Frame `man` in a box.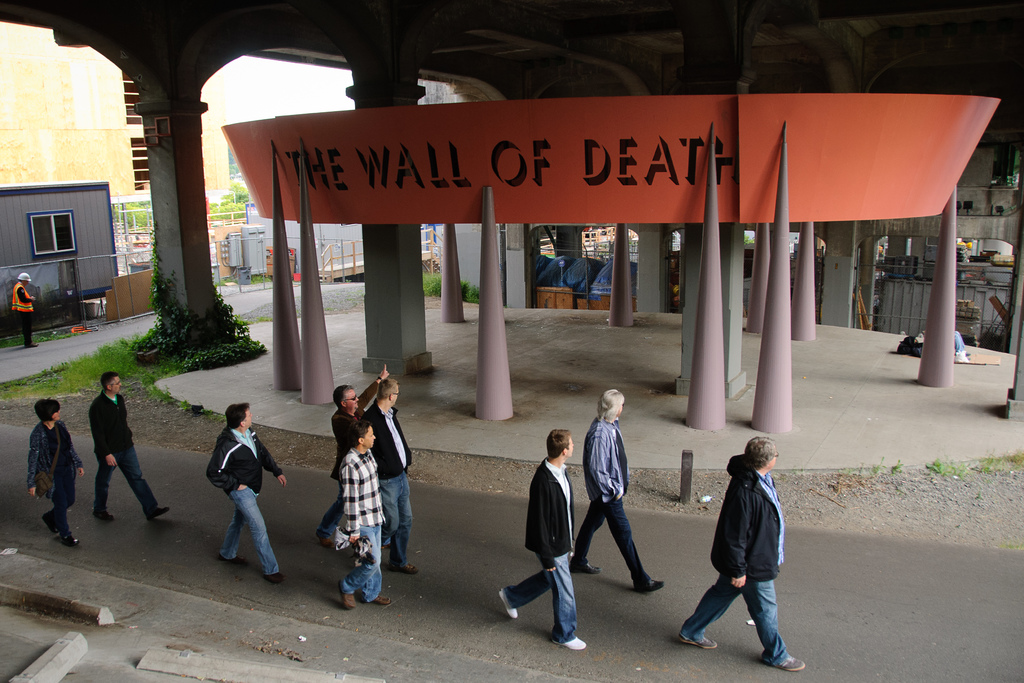
bbox=(315, 365, 388, 543).
